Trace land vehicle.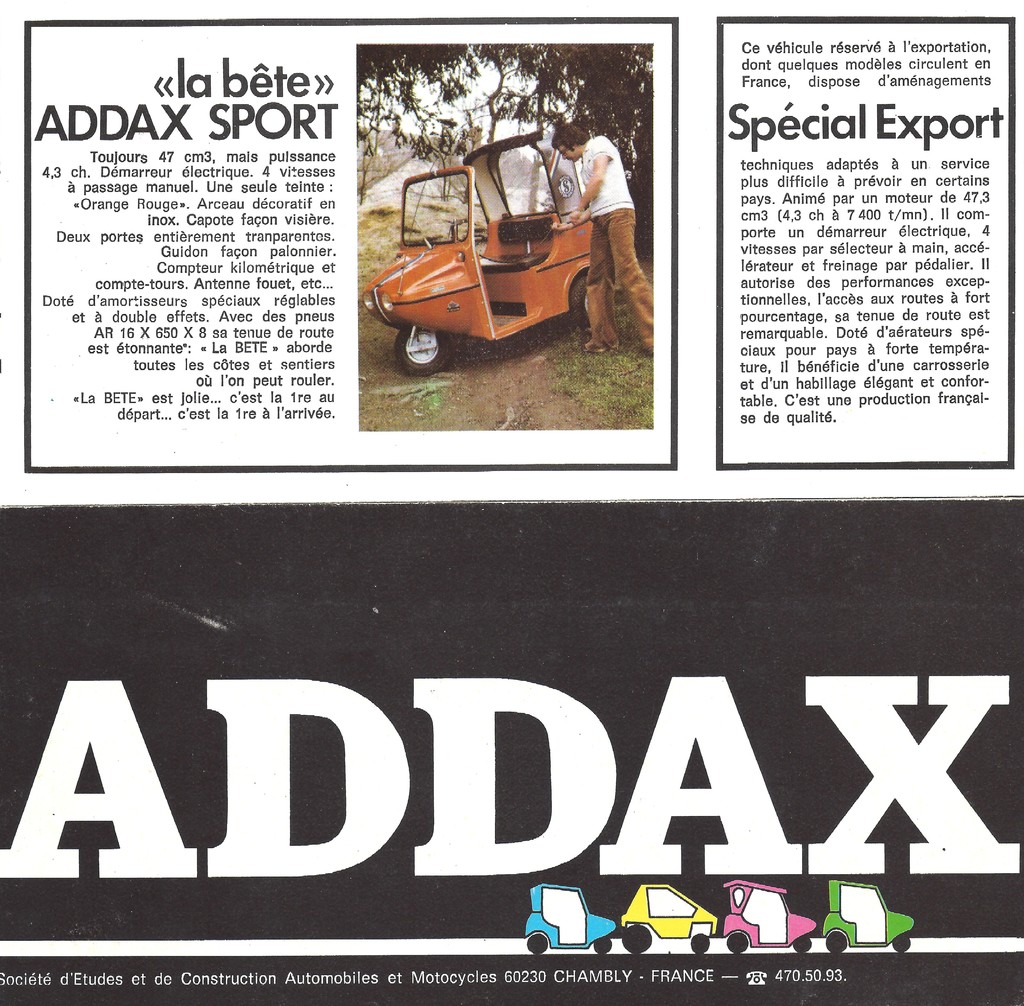
Traced to [361,132,592,376].
